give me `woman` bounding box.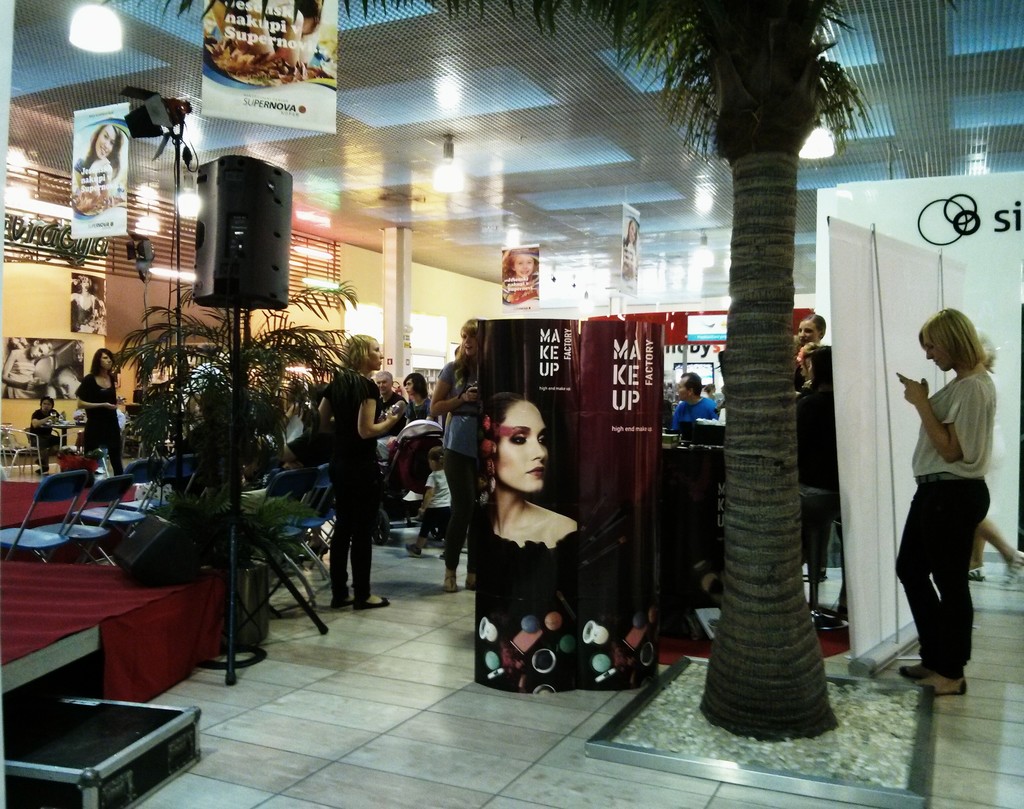
bbox=[76, 117, 122, 224].
